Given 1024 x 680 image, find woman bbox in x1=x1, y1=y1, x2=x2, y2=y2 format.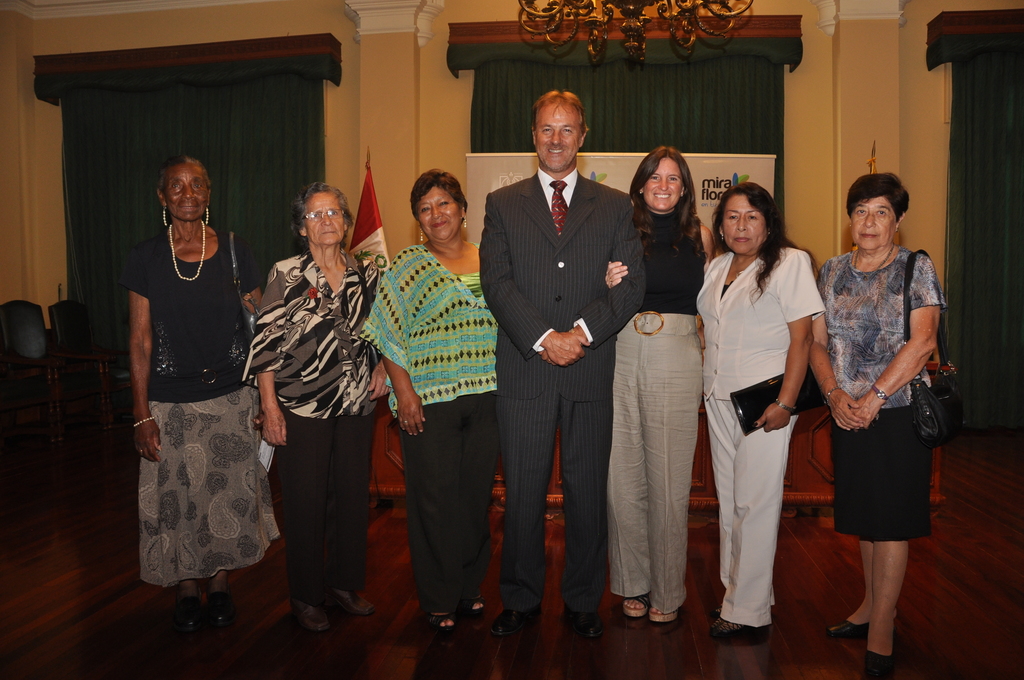
x1=131, y1=150, x2=262, y2=633.
